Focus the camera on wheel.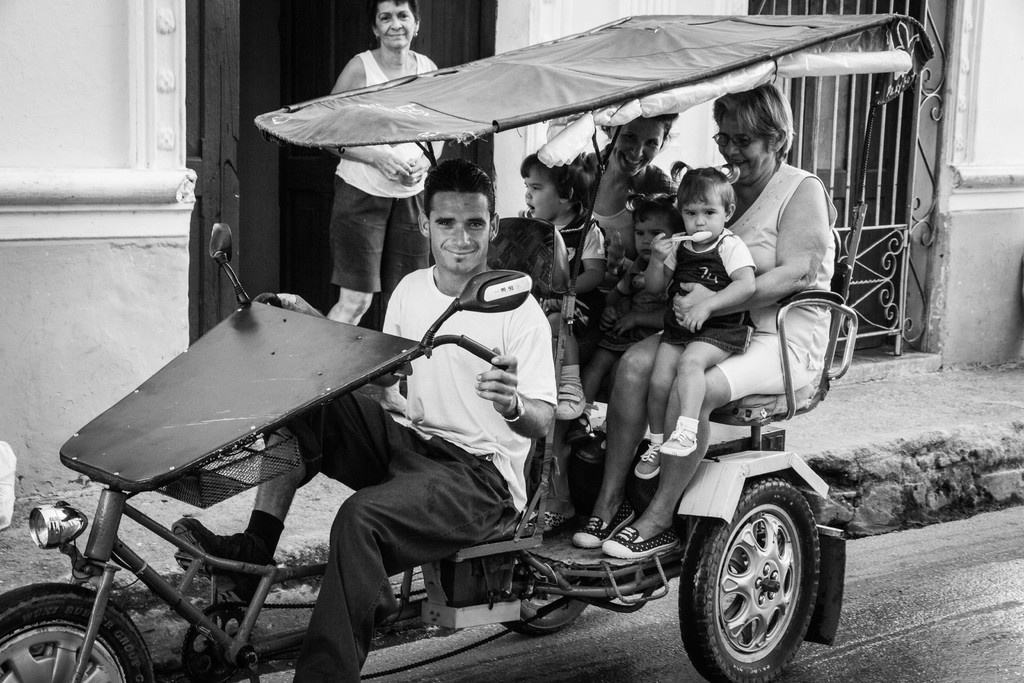
Focus region: select_region(501, 595, 586, 634).
